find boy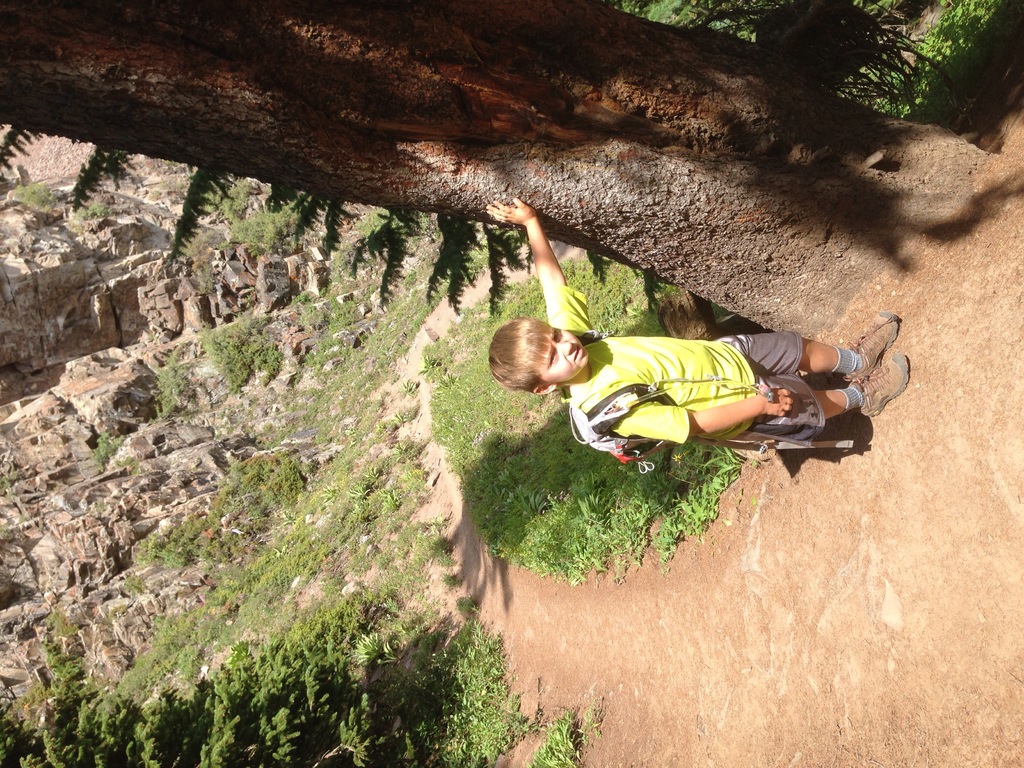
box=[483, 197, 909, 445]
